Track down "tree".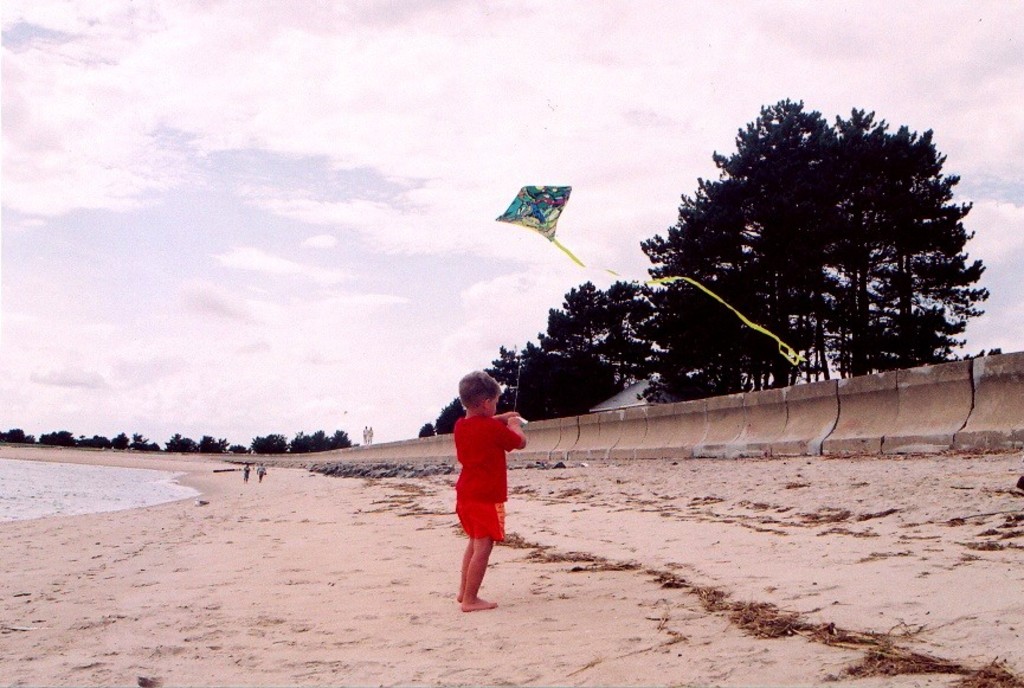
Tracked to detection(38, 422, 83, 448).
